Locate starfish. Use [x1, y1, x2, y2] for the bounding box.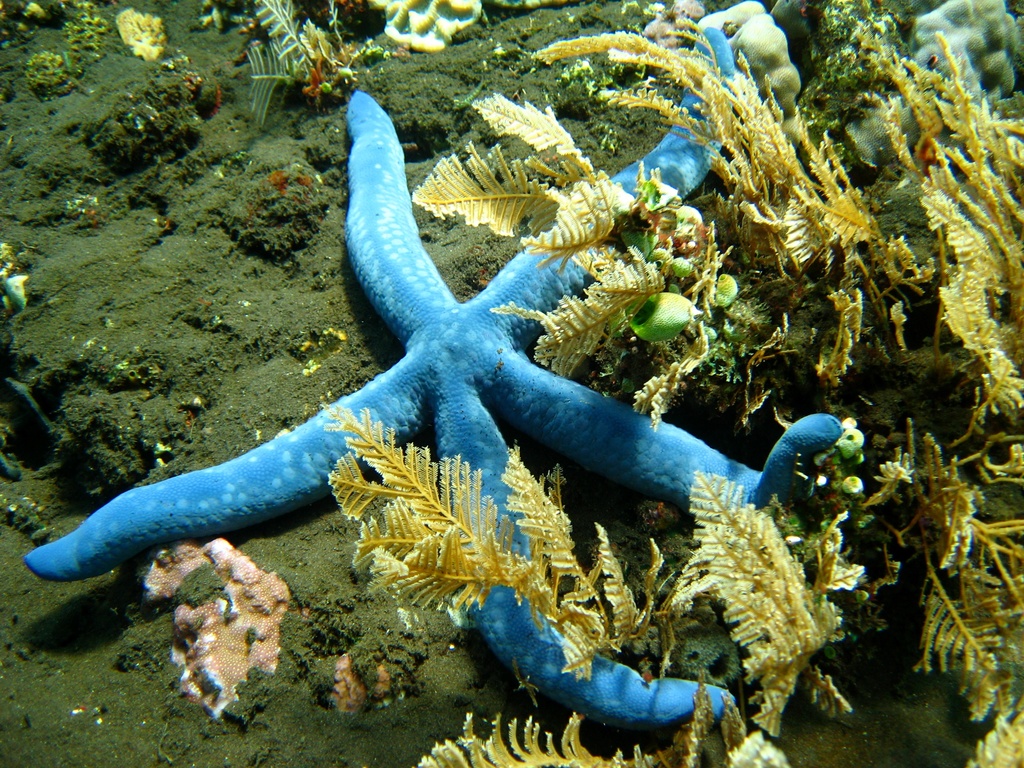
[22, 28, 845, 725].
